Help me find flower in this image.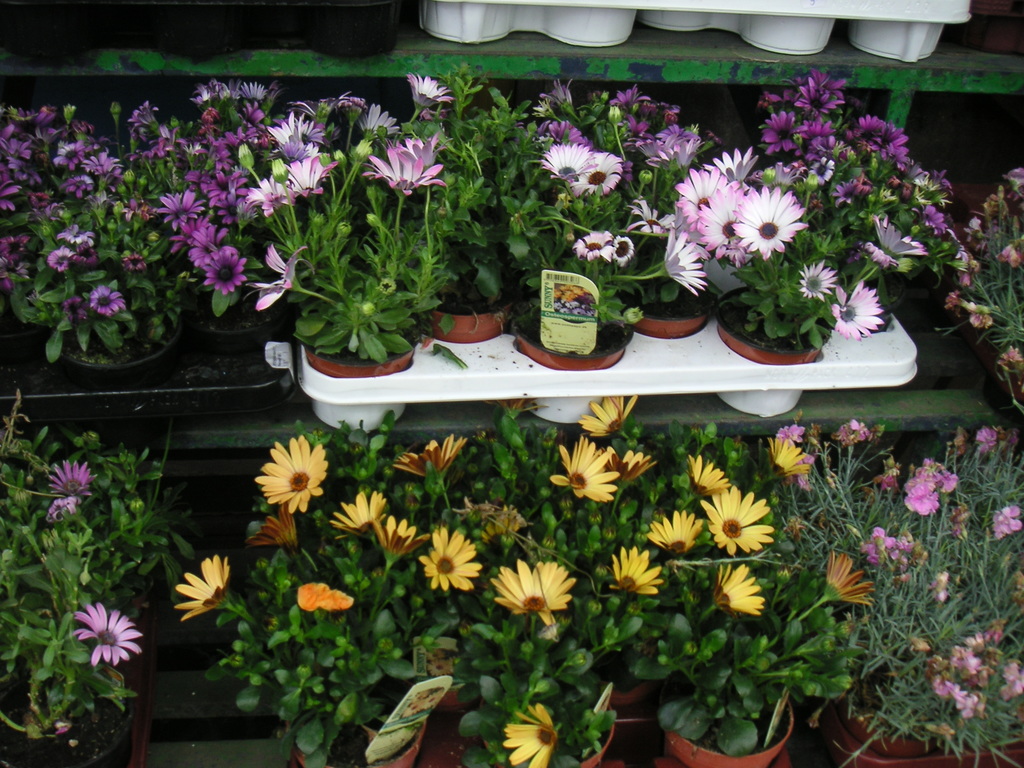
Found it: (395,430,461,484).
